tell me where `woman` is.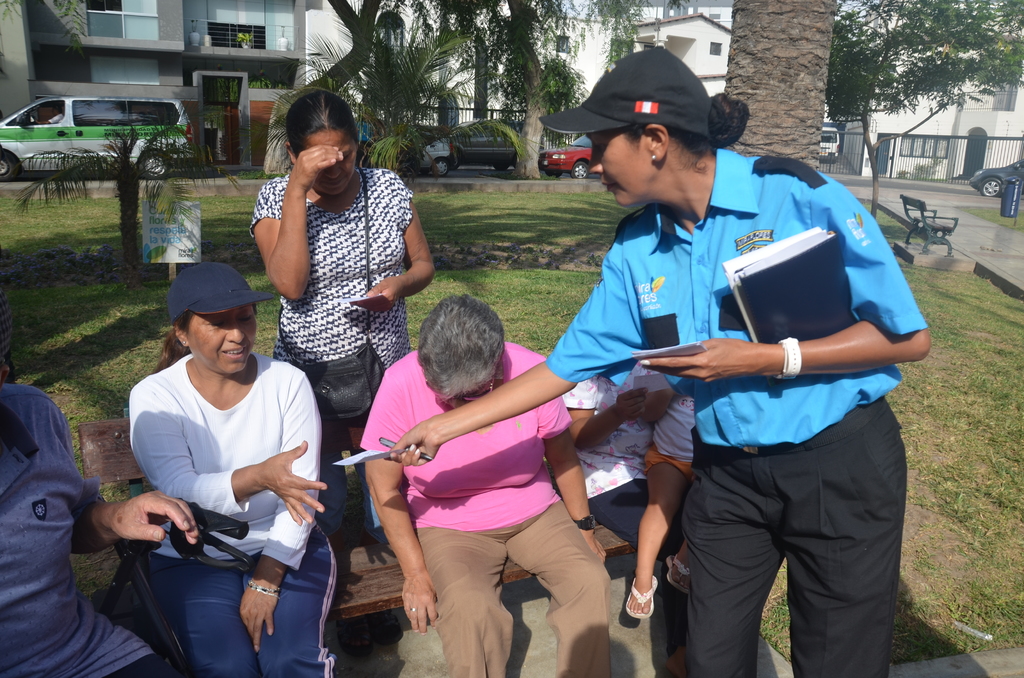
`woman` is at box(124, 257, 353, 677).
